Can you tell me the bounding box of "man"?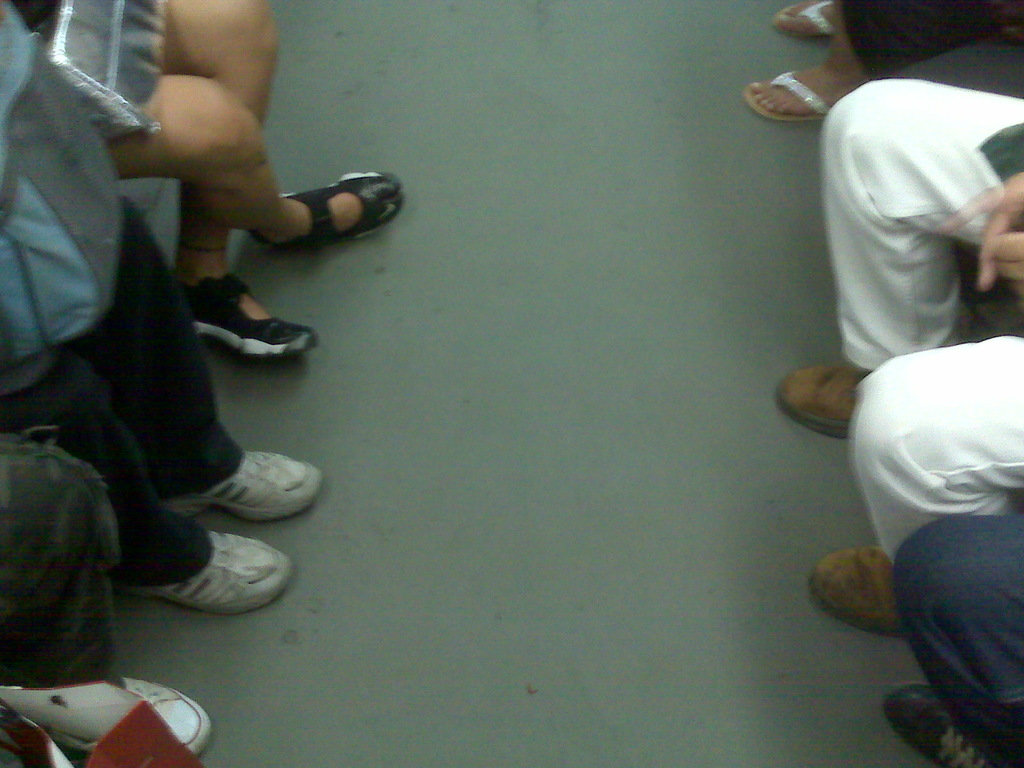
crop(768, 70, 1023, 635).
